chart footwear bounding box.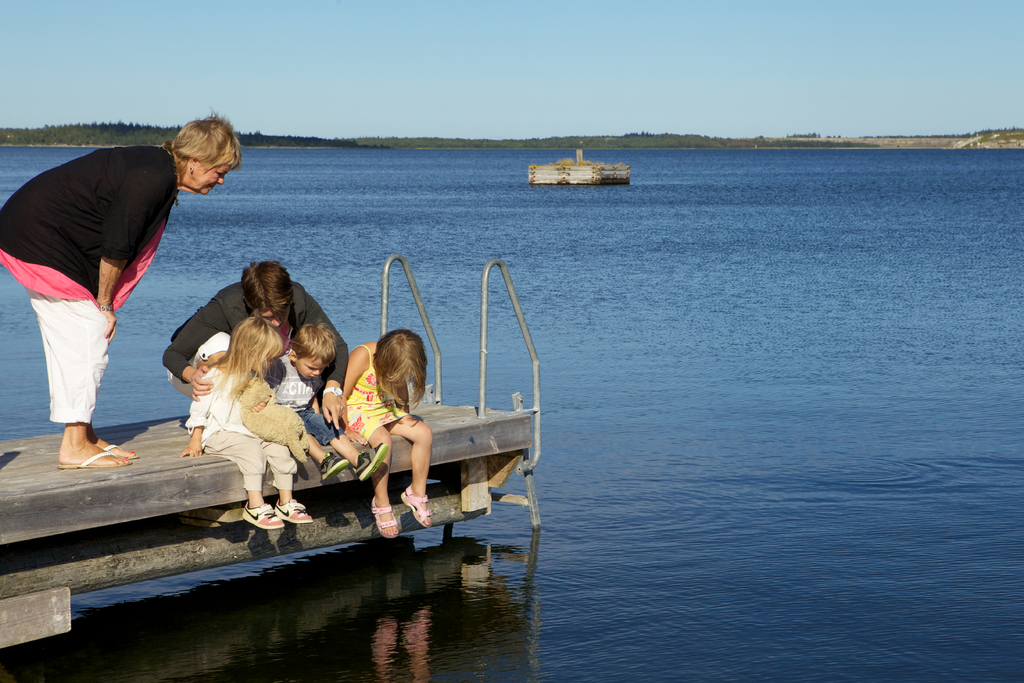
Charted: pyautogui.locateOnScreen(246, 495, 282, 527).
